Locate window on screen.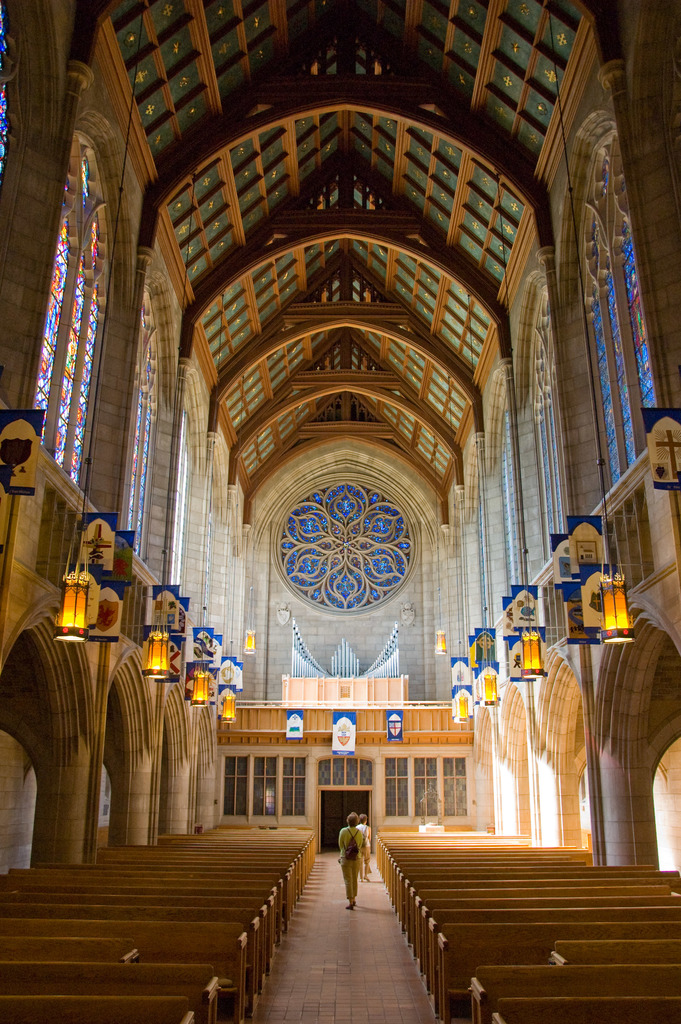
On screen at Rect(23, 165, 110, 473).
